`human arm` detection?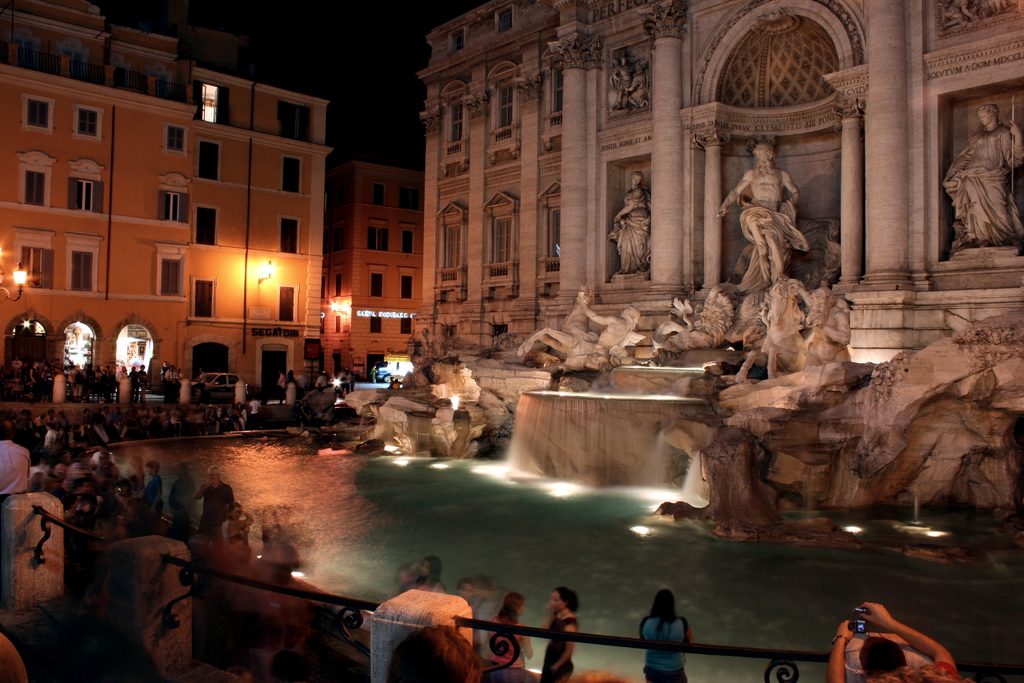
<bbox>616, 188, 641, 224</bbox>
